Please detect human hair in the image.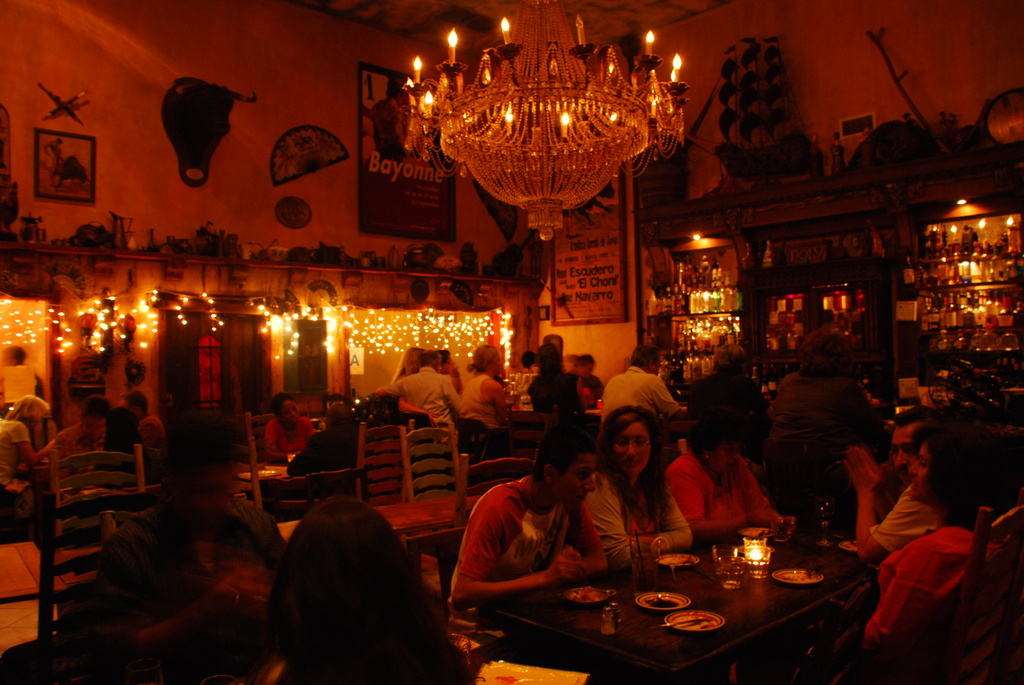
x1=106 y1=405 x2=134 y2=457.
